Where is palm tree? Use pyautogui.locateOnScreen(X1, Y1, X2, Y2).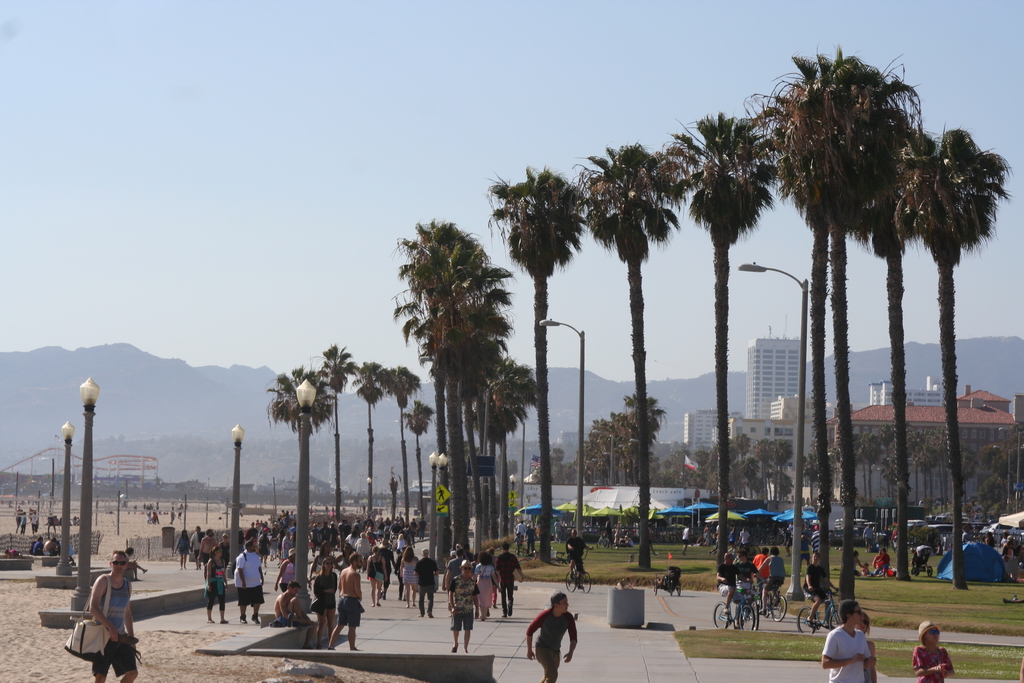
pyautogui.locateOnScreen(858, 118, 934, 581).
